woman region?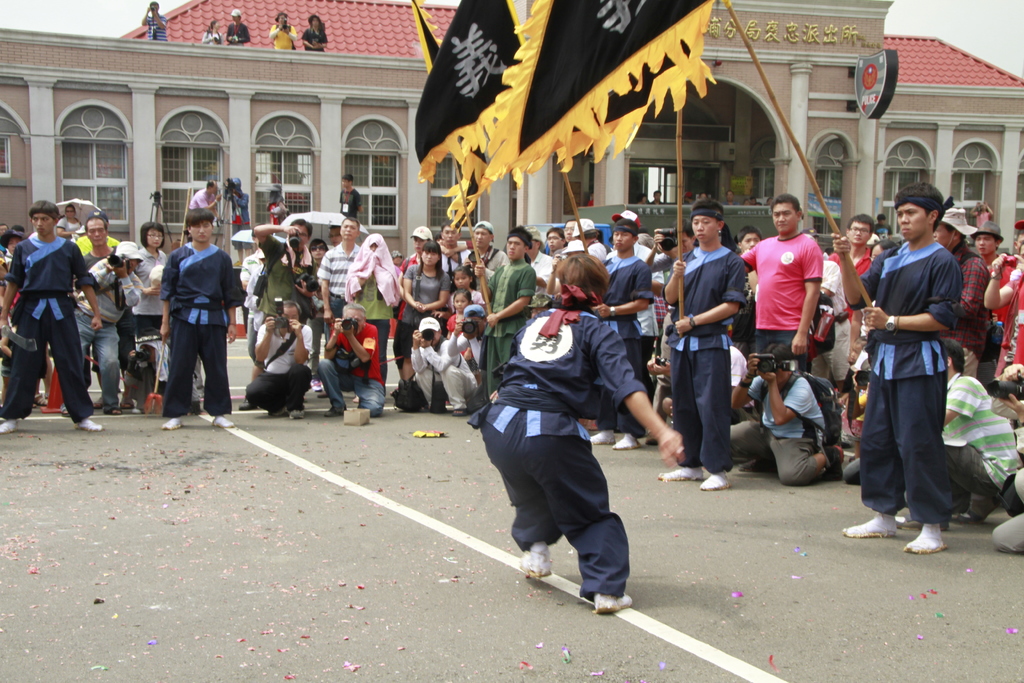
<bbox>132, 218, 167, 336</bbox>
